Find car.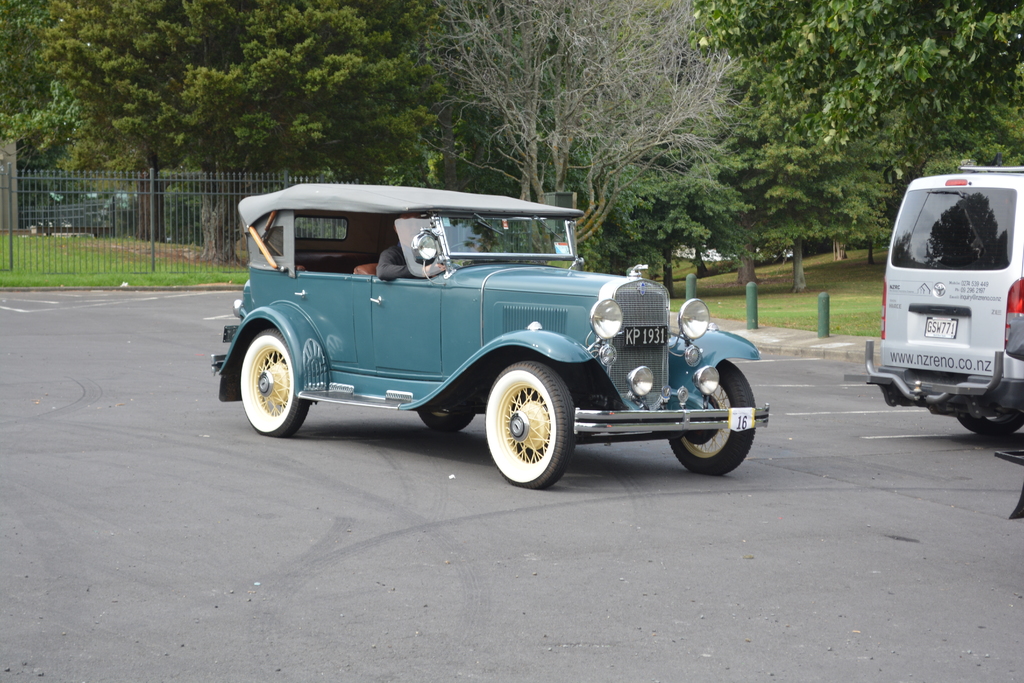
[231,186,777,488].
